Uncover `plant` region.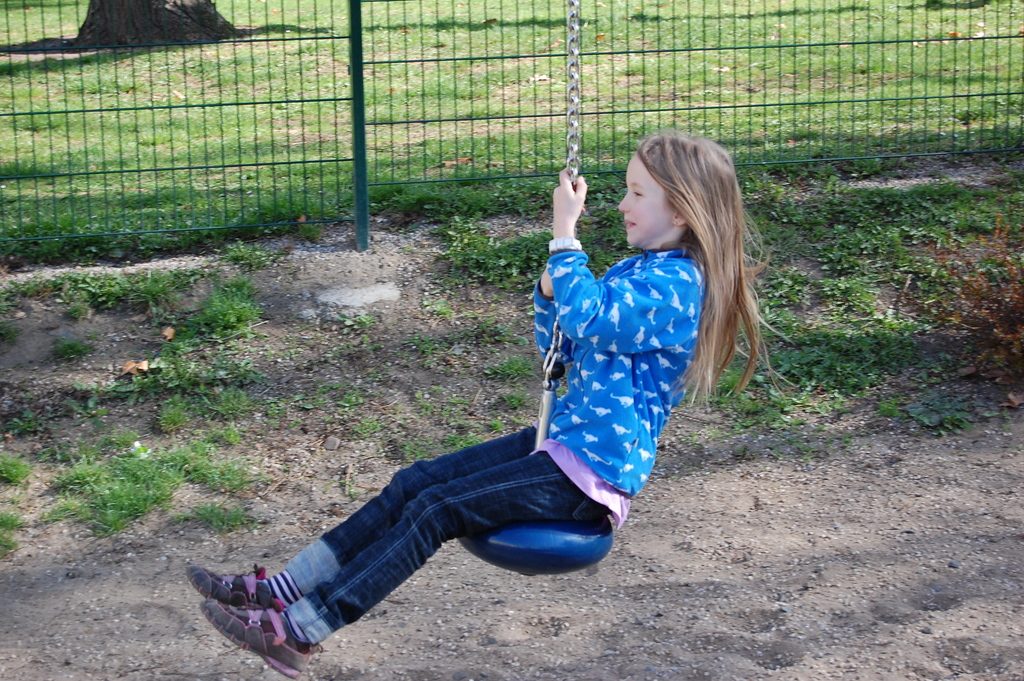
Uncovered: left=424, top=400, right=435, bottom=414.
